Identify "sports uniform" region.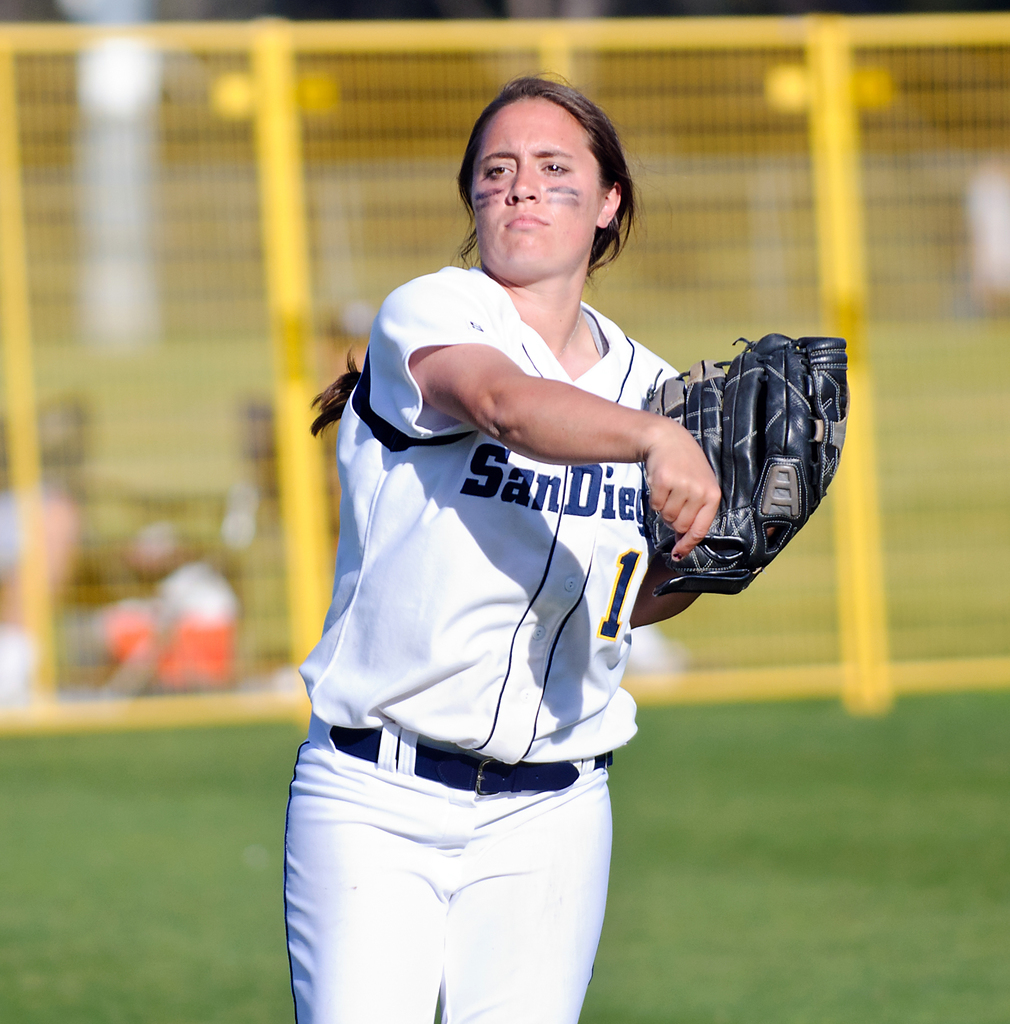
Region: left=265, top=118, right=795, bottom=996.
